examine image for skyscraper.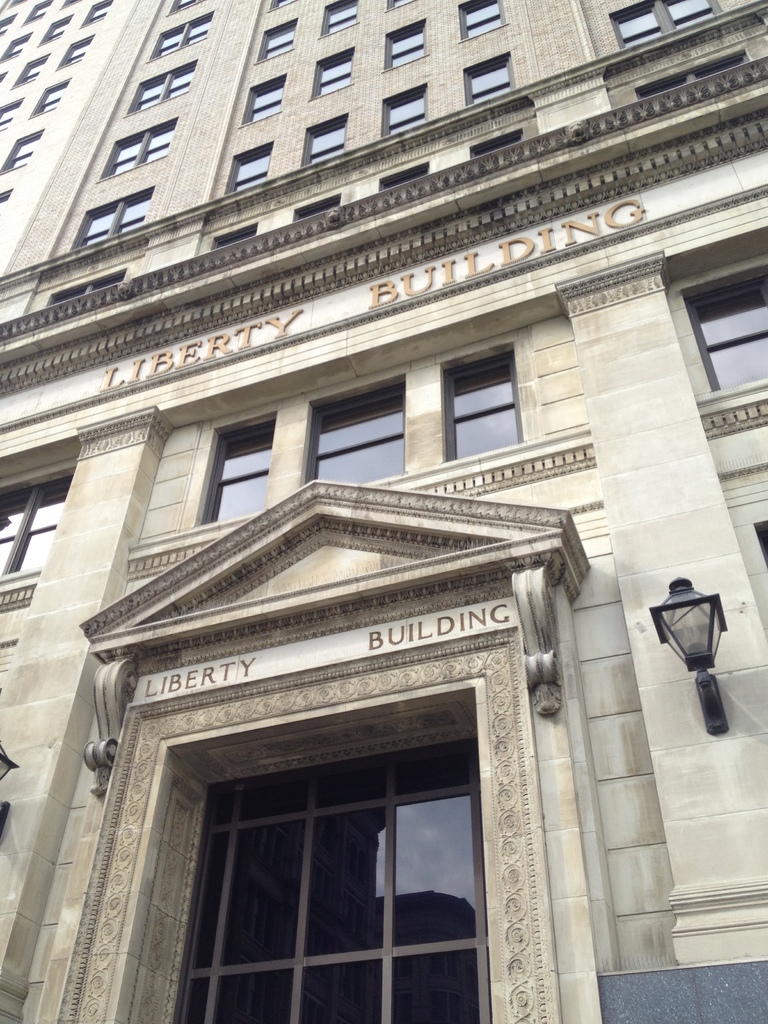
Examination result: [x1=0, y1=0, x2=767, y2=1023].
